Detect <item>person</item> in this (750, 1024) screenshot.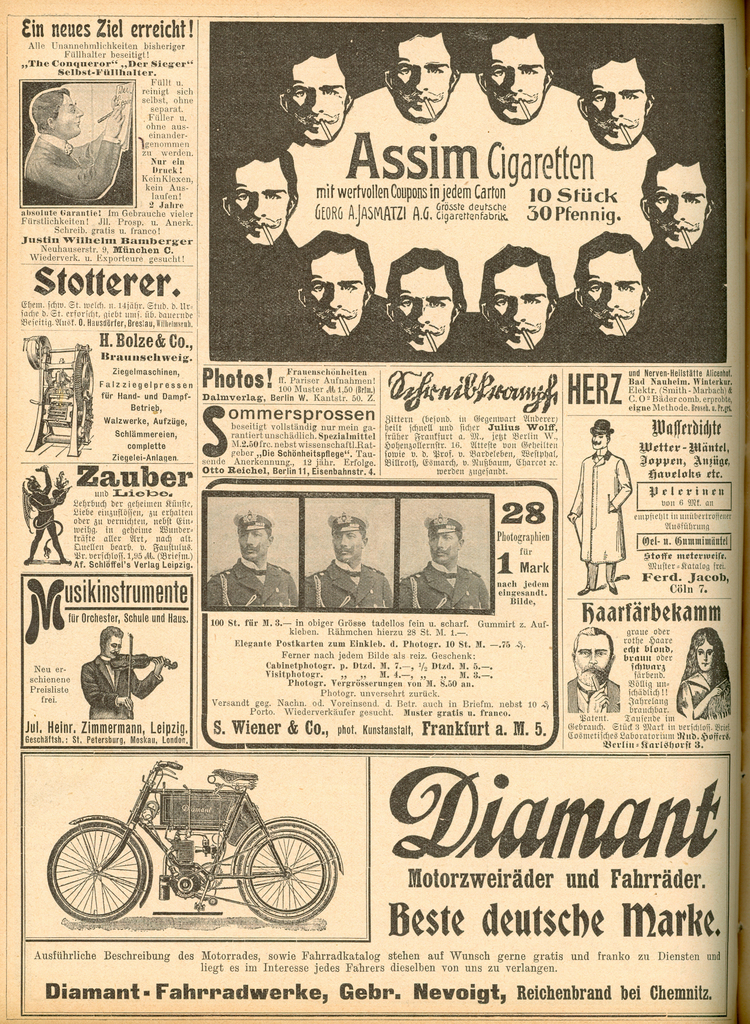
Detection: {"left": 25, "top": 467, "right": 74, "bottom": 569}.
